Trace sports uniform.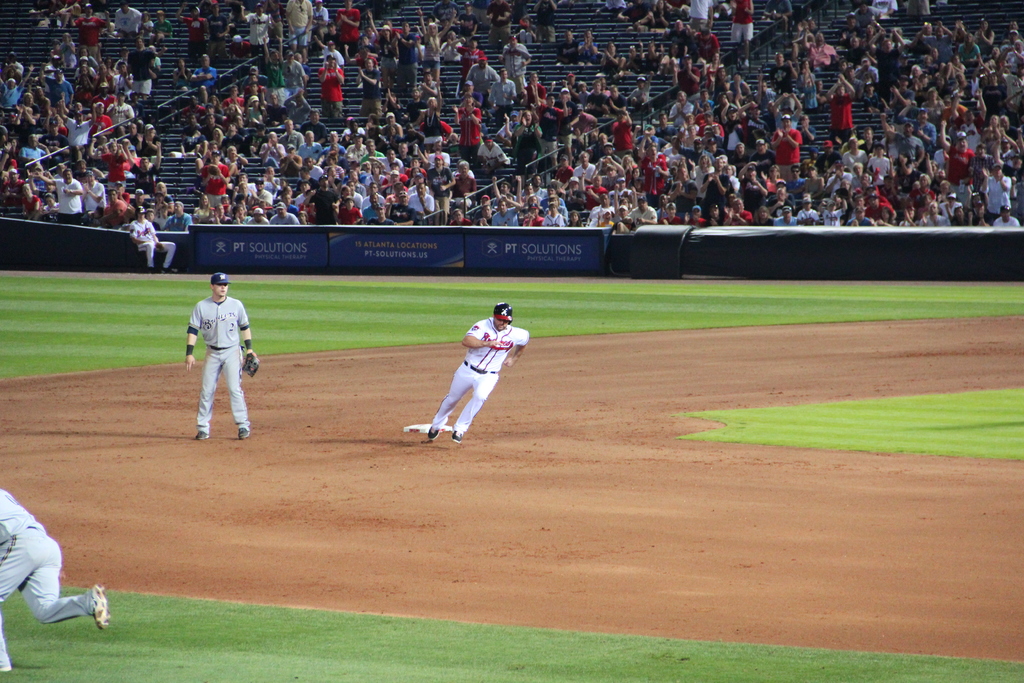
Traced to l=302, t=120, r=328, b=143.
